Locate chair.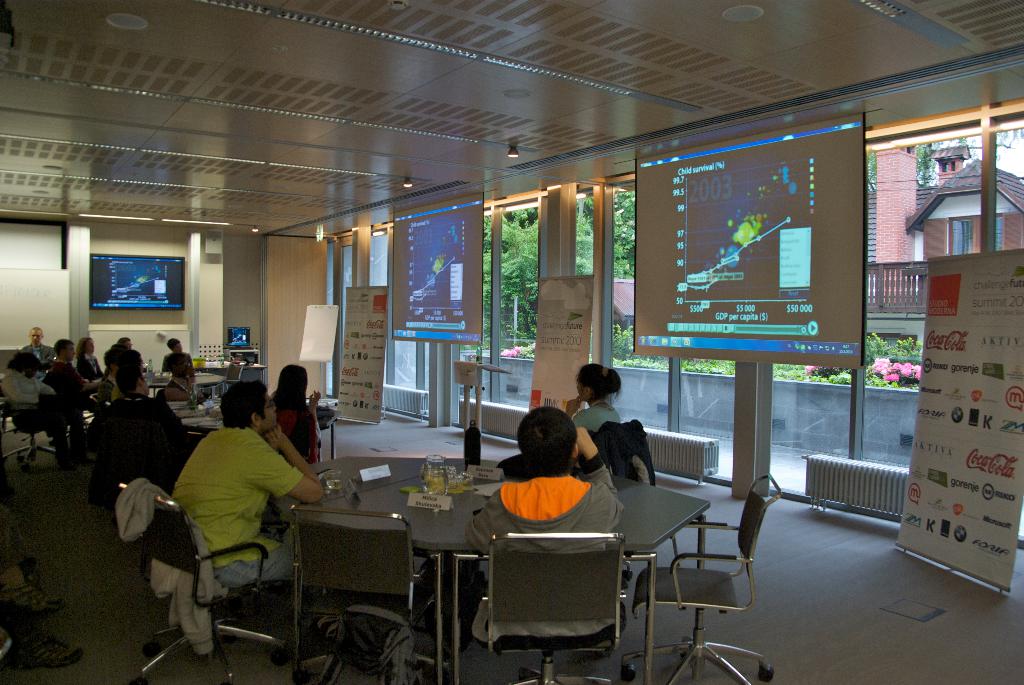
Bounding box: l=273, t=500, r=403, b=684.
